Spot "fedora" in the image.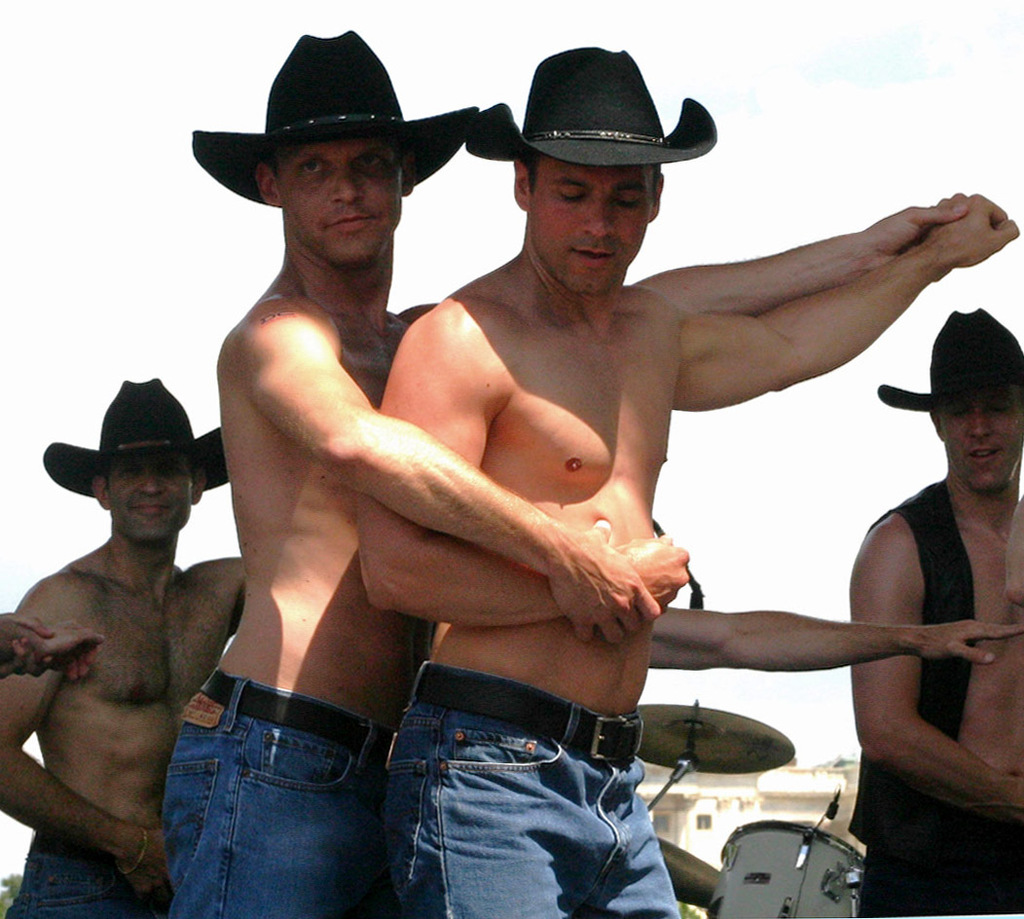
"fedora" found at 47/381/231/497.
